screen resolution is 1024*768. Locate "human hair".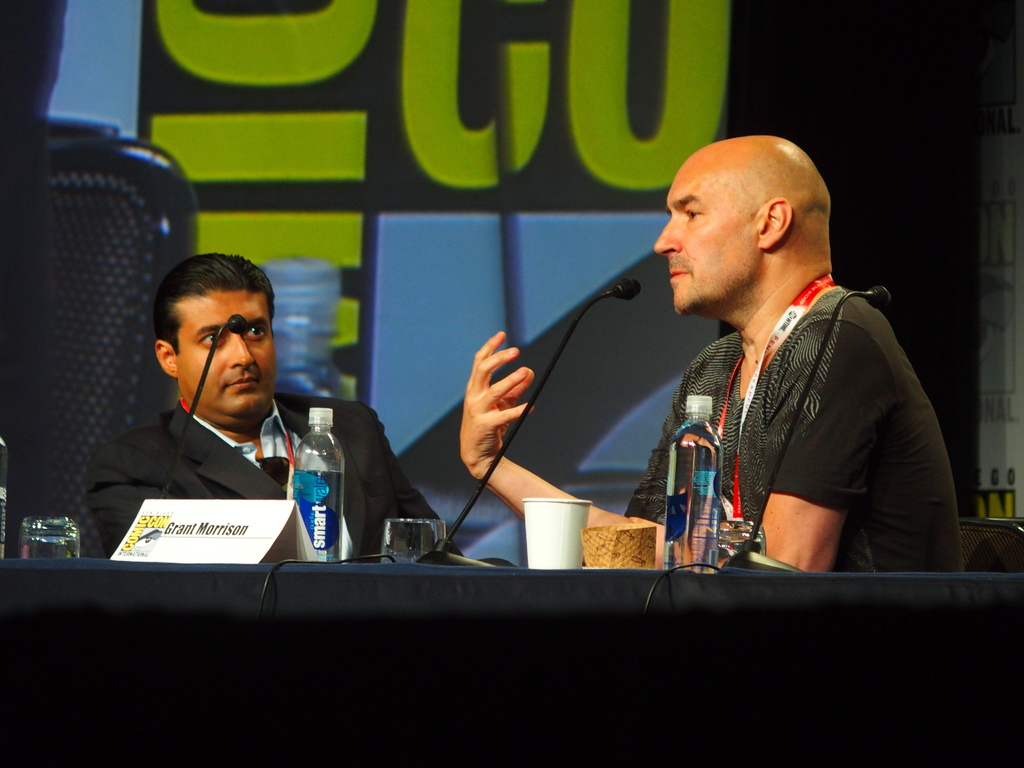
box(146, 256, 260, 367).
